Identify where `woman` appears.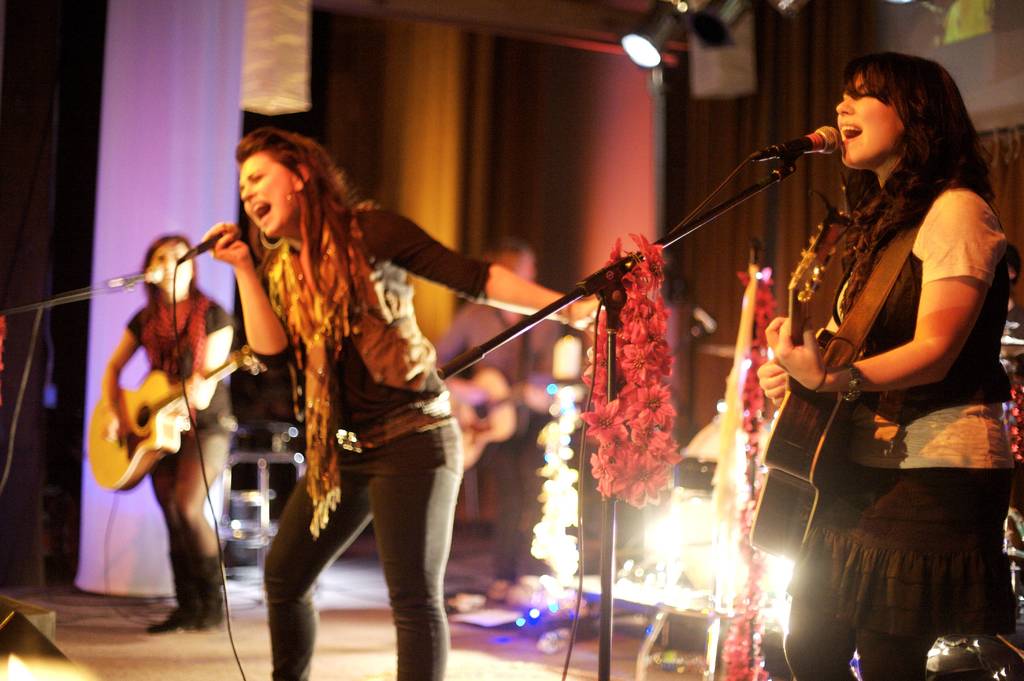
Appears at [203,124,605,680].
